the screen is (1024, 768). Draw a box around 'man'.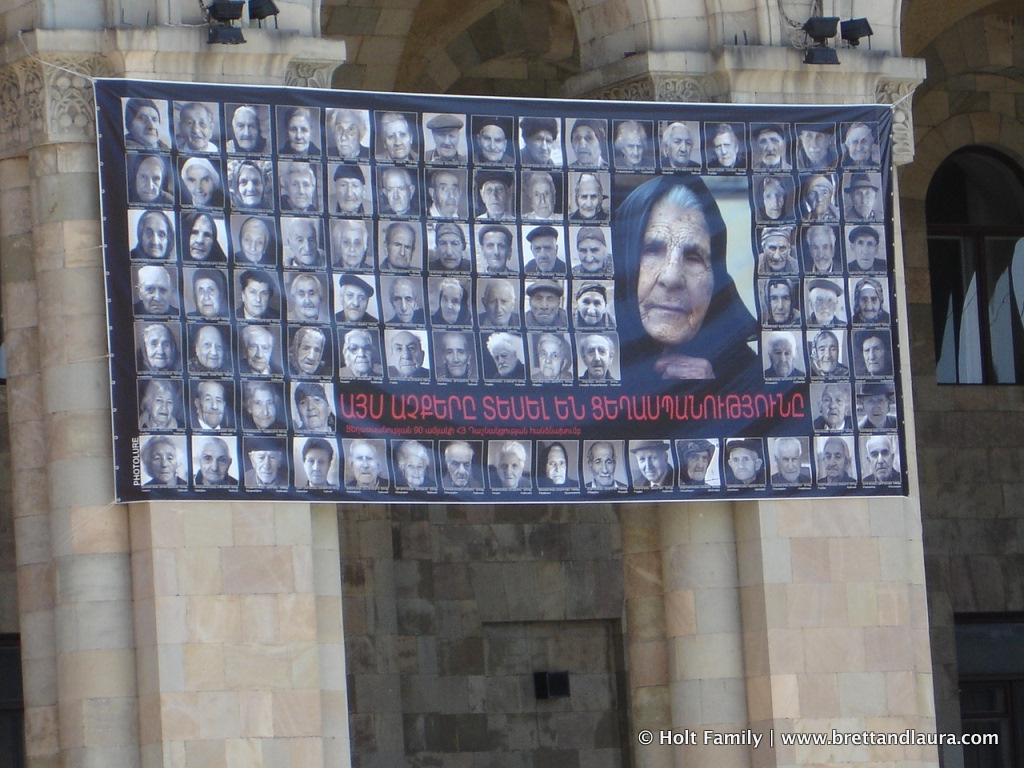
[left=723, top=439, right=760, bottom=485].
